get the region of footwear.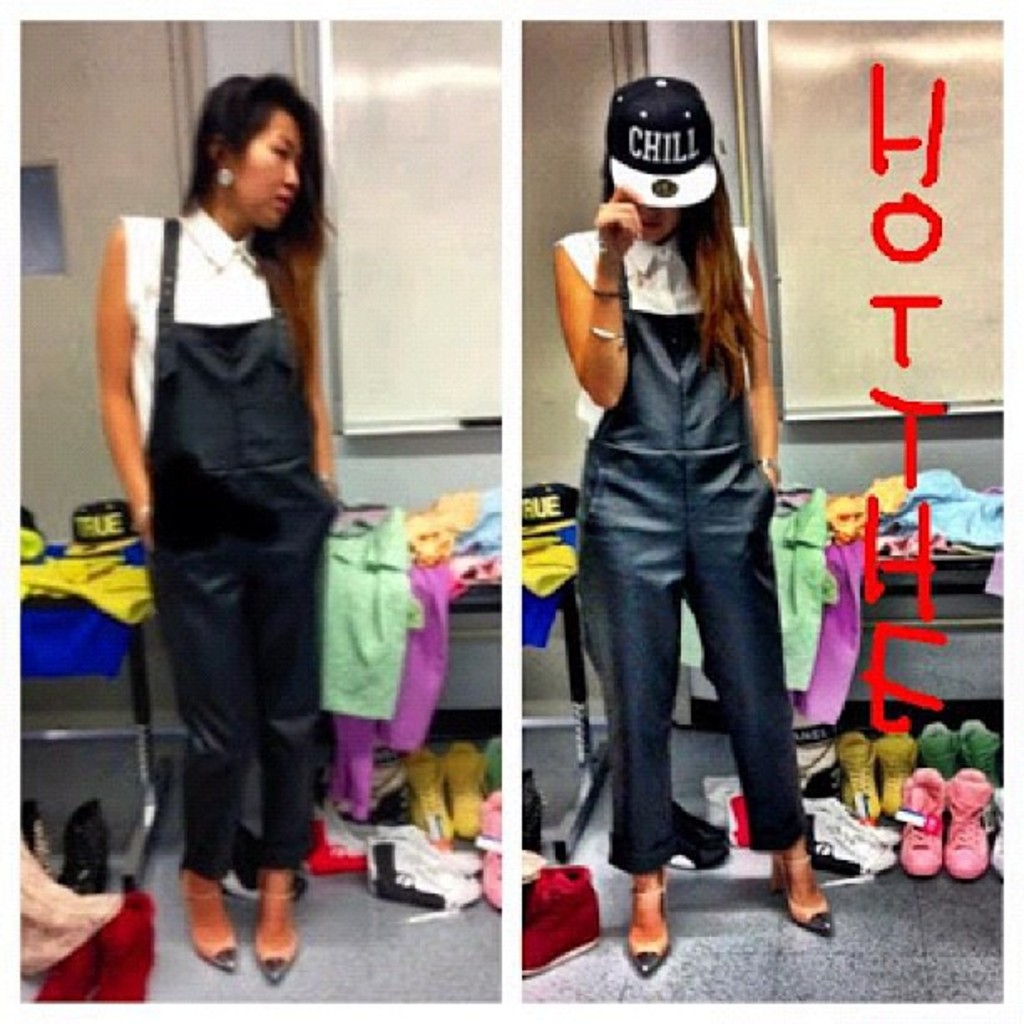
[832, 726, 885, 823].
